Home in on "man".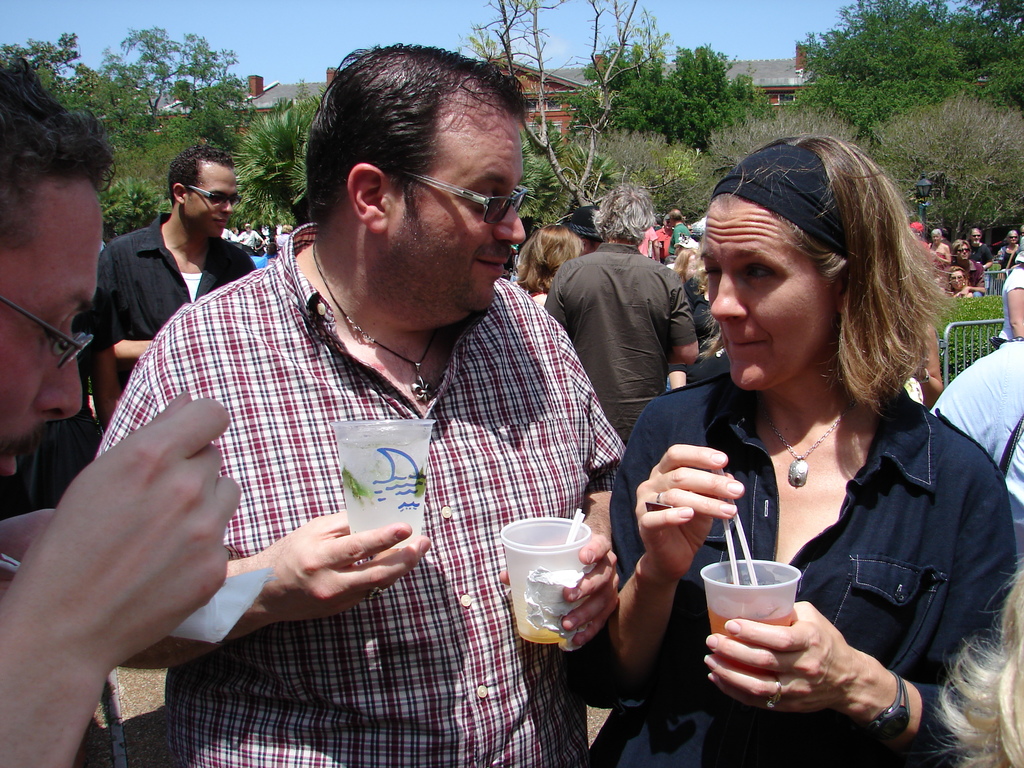
Homed in at region(948, 237, 987, 299).
